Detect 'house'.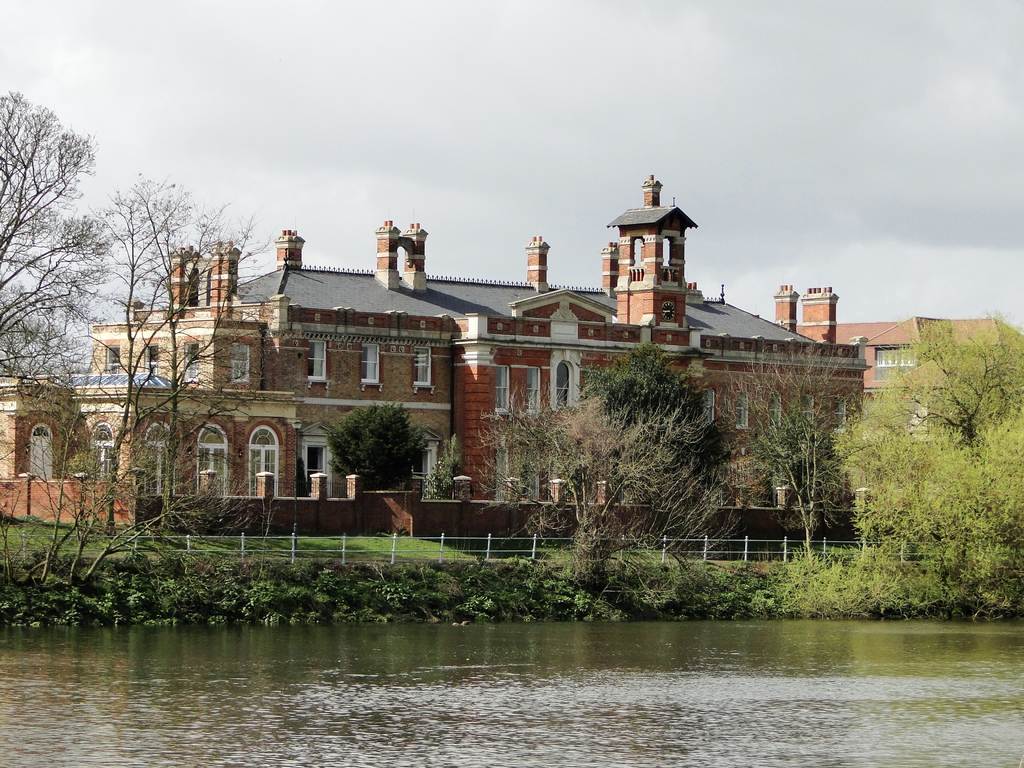
Detected at x1=72 y1=225 x2=811 y2=549.
